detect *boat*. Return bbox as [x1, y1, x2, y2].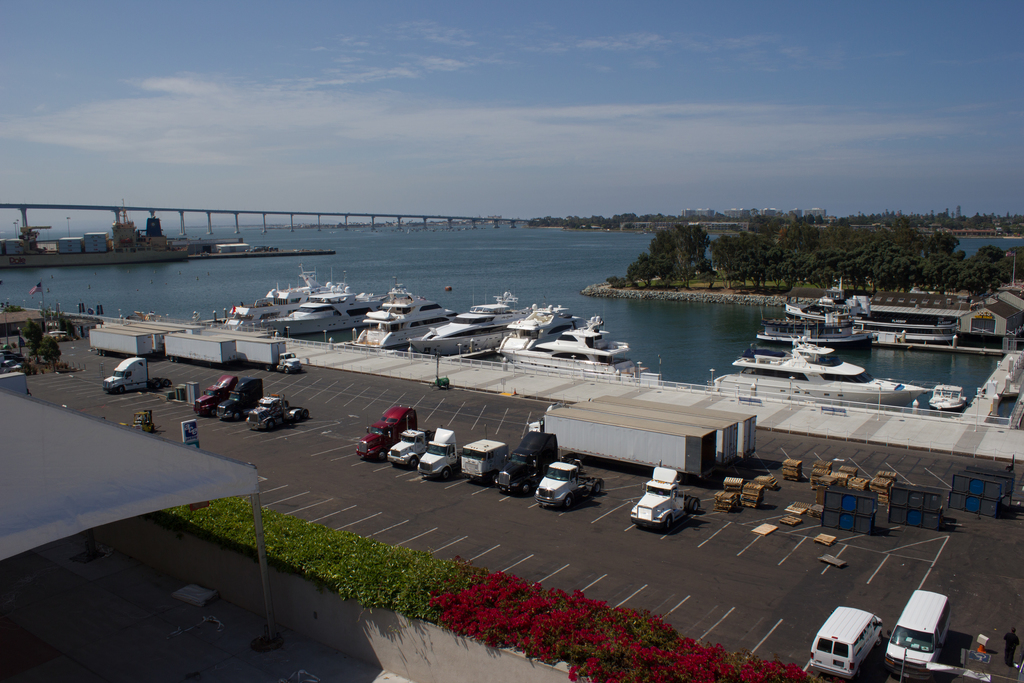
[779, 299, 831, 327].
